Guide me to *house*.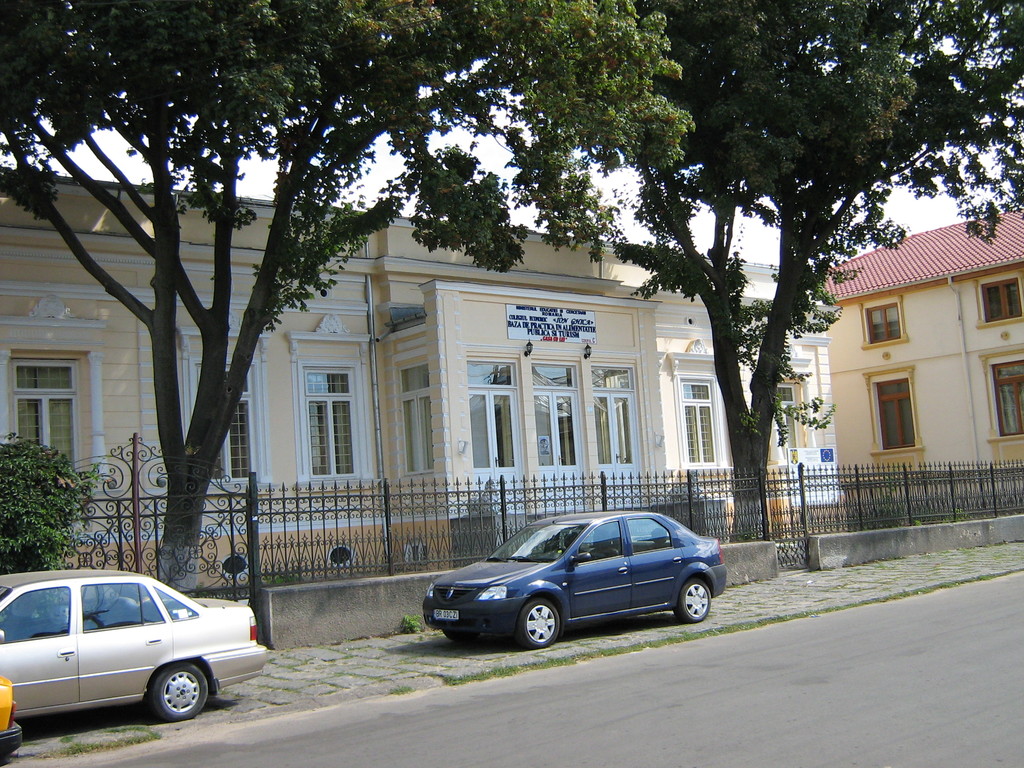
Guidance: bbox(821, 206, 1023, 537).
